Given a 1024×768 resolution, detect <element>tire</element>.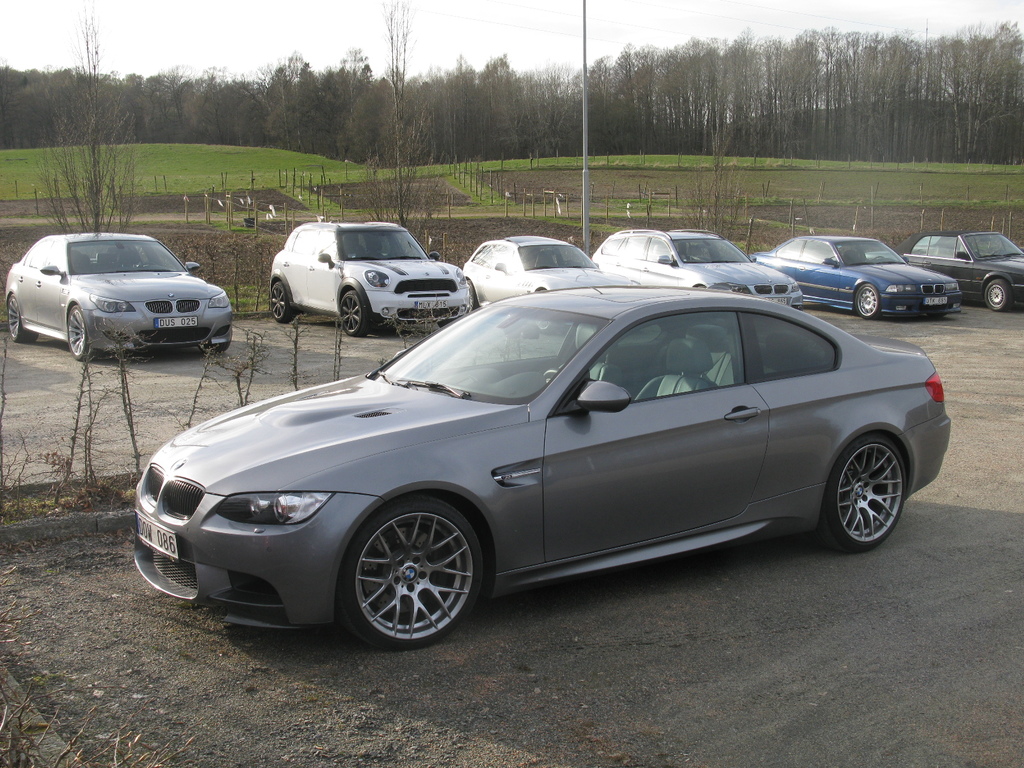
<box>856,283,881,320</box>.
